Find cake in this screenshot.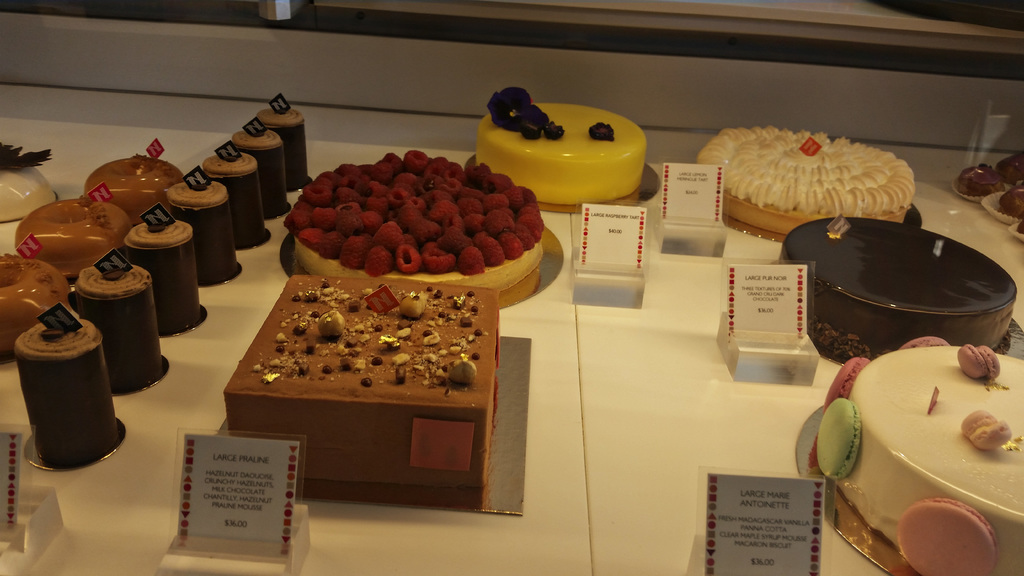
The bounding box for cake is 778, 216, 1018, 361.
